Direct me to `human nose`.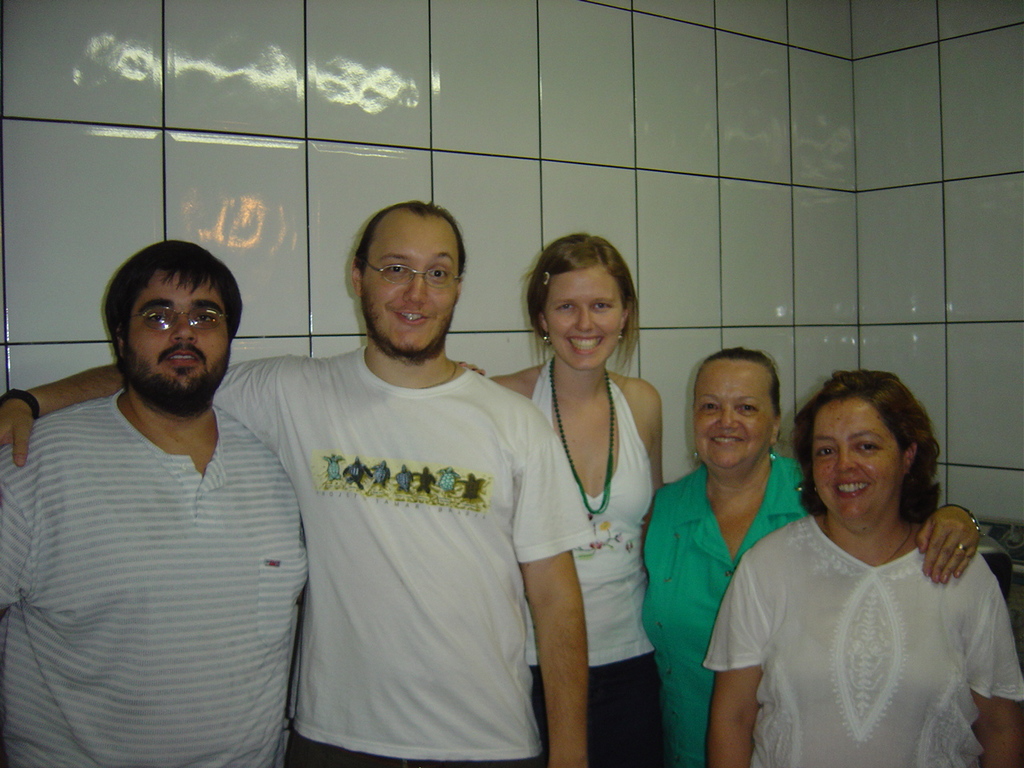
Direction: [x1=170, y1=314, x2=199, y2=341].
